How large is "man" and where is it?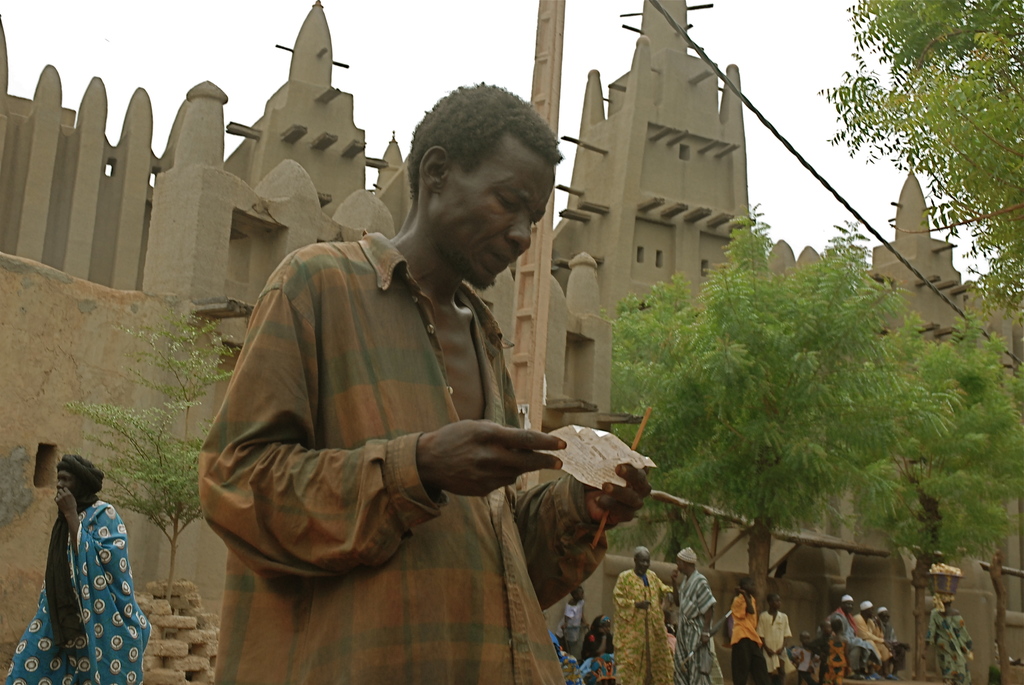
Bounding box: 192/75/623/684.
